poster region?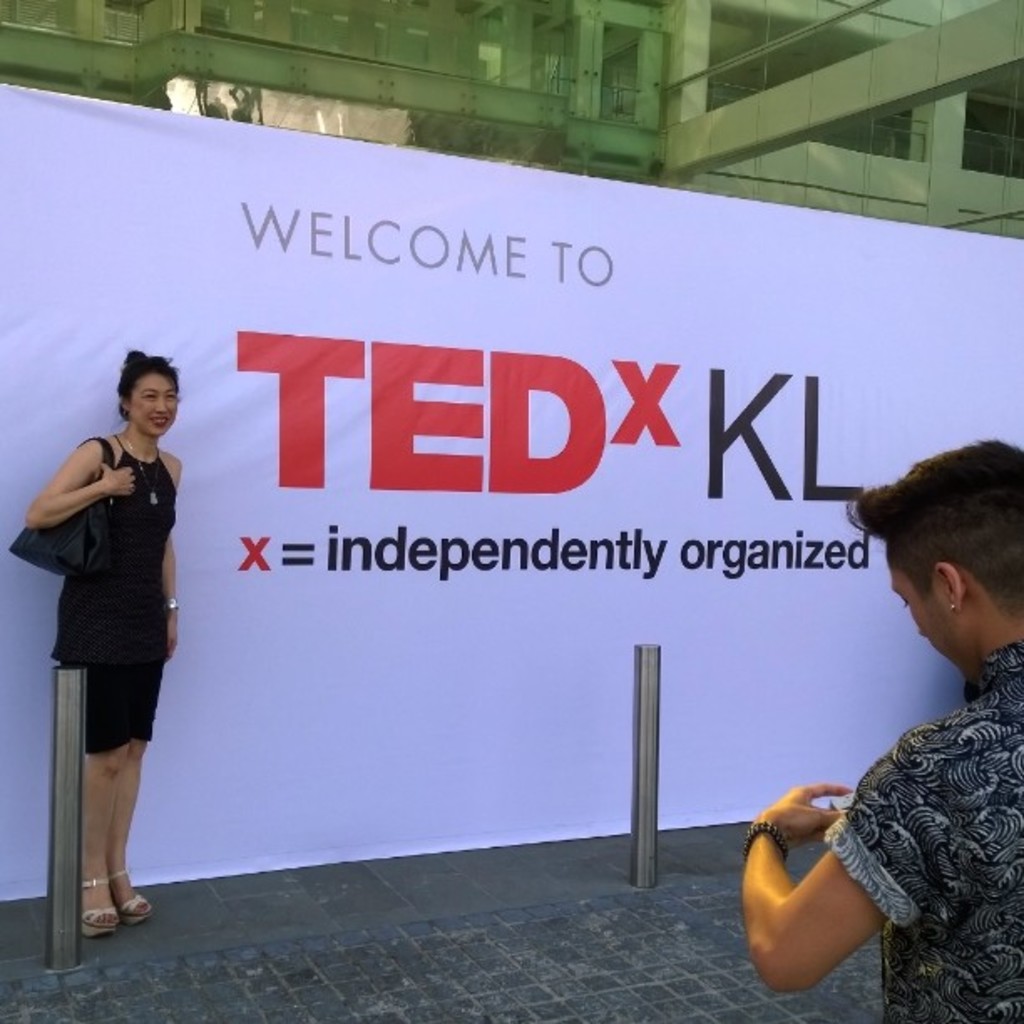
0/84/1022/904
